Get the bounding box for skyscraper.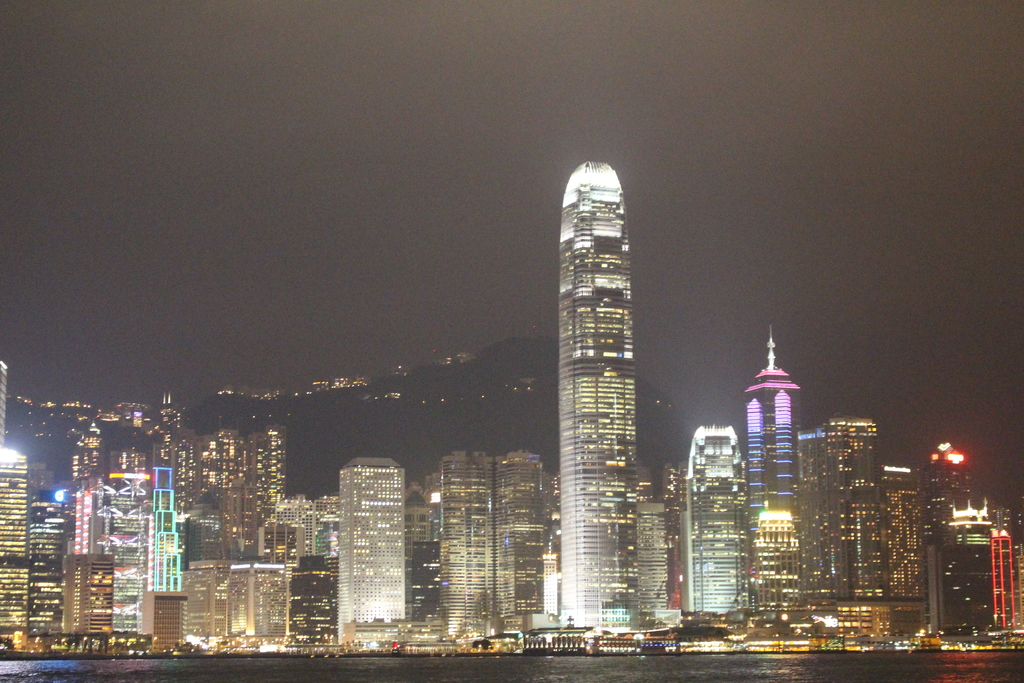
locate(684, 425, 746, 613).
